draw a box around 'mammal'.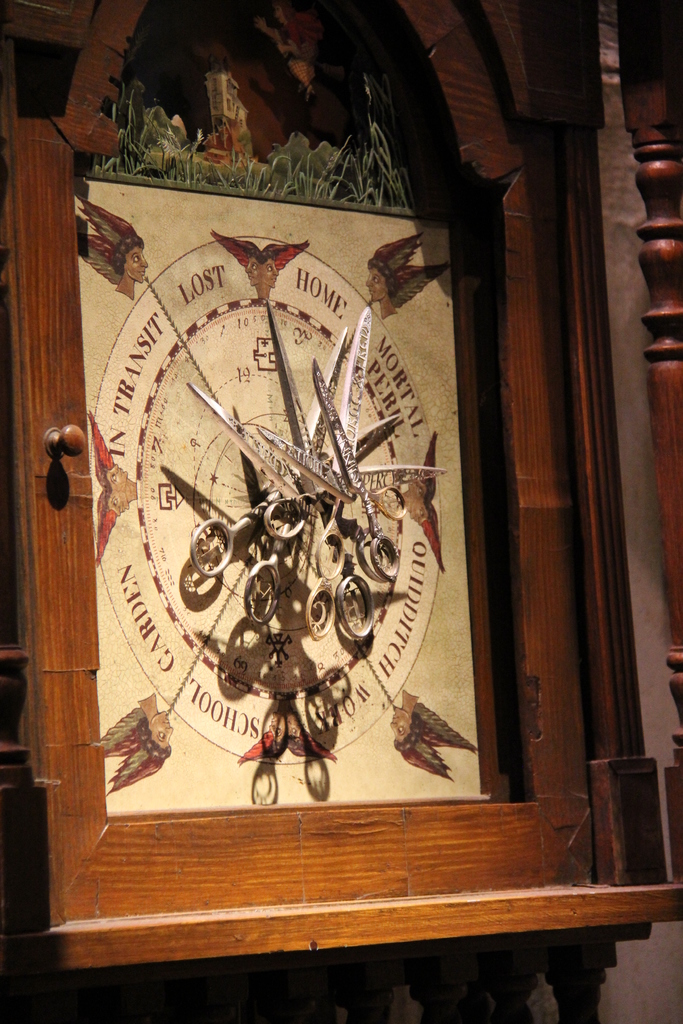
crop(406, 495, 445, 577).
